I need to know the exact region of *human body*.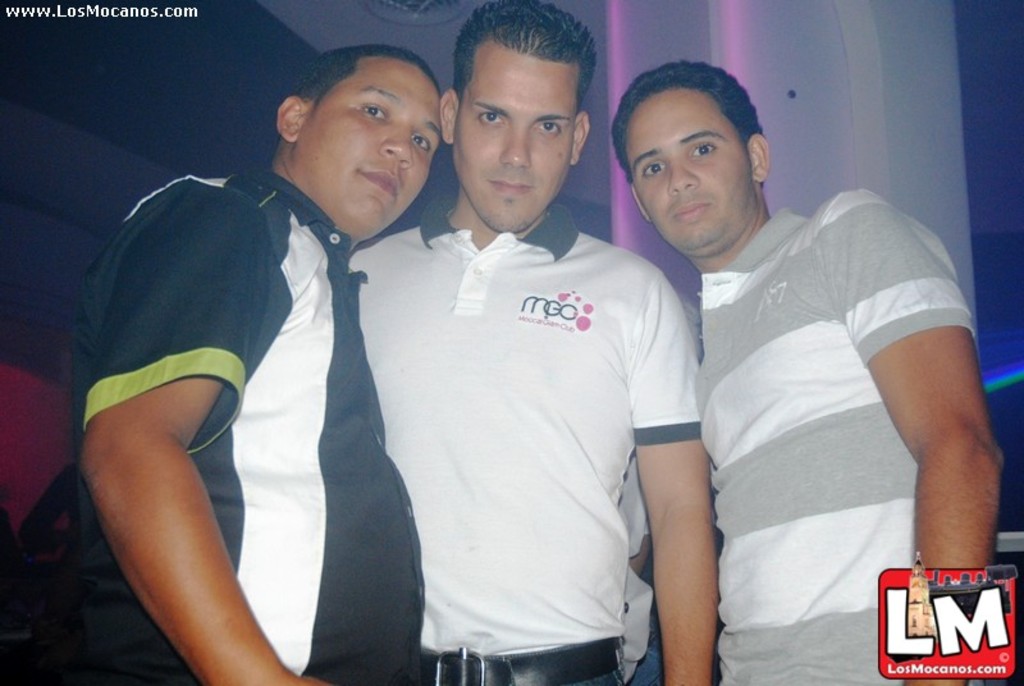
Region: (63,38,433,685).
